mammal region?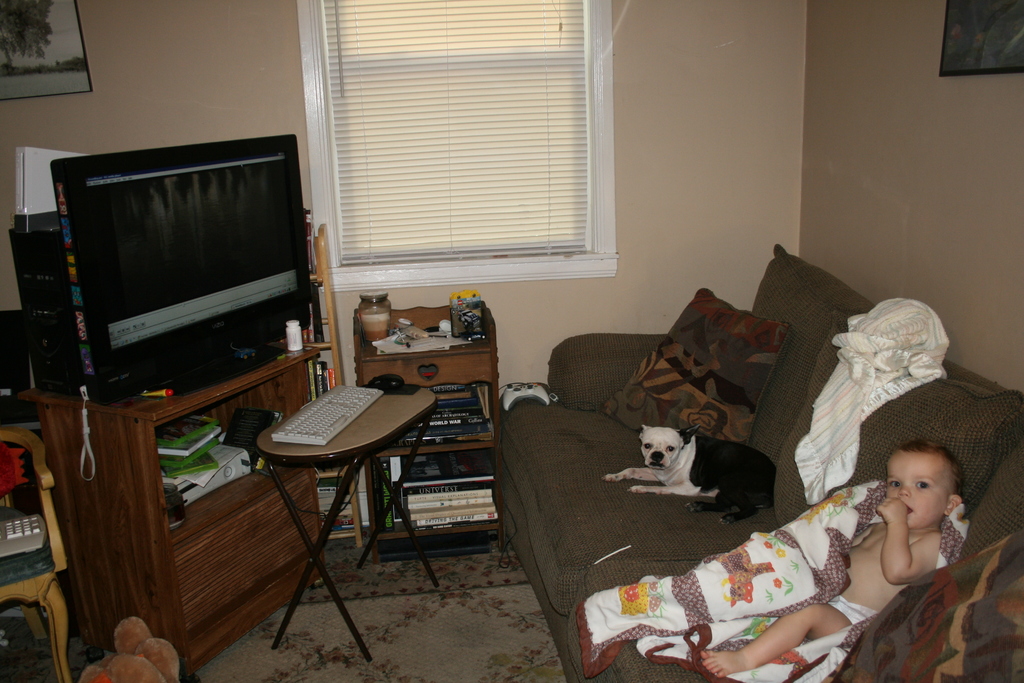
[77, 613, 181, 682]
